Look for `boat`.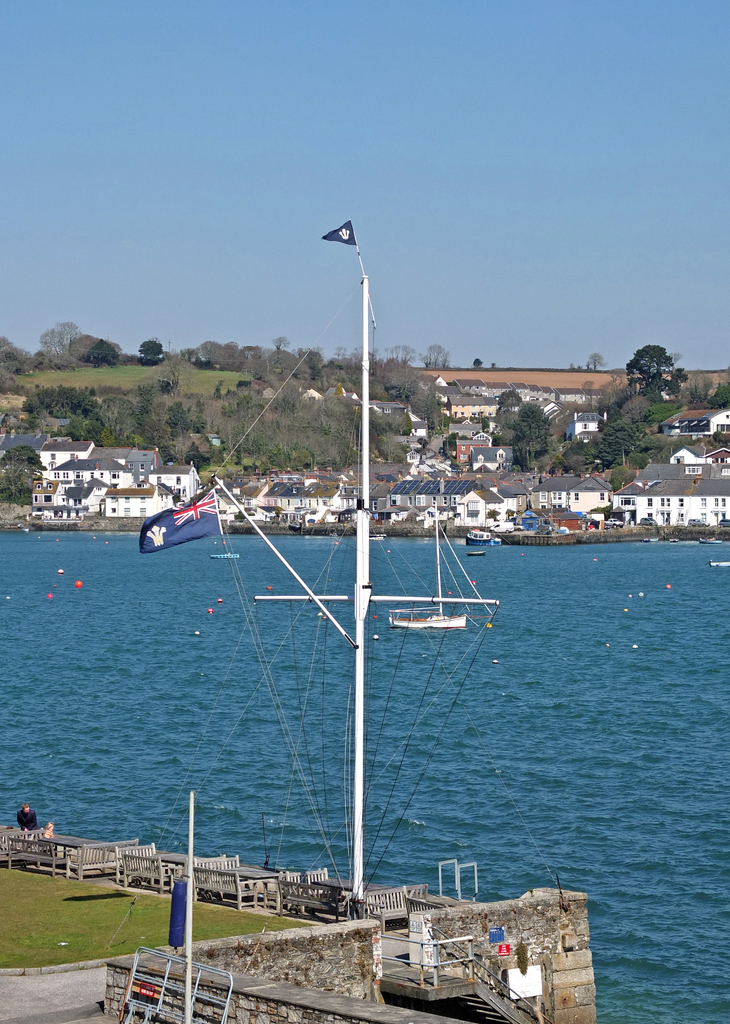
Found: {"left": 670, "top": 534, "right": 678, "bottom": 541}.
